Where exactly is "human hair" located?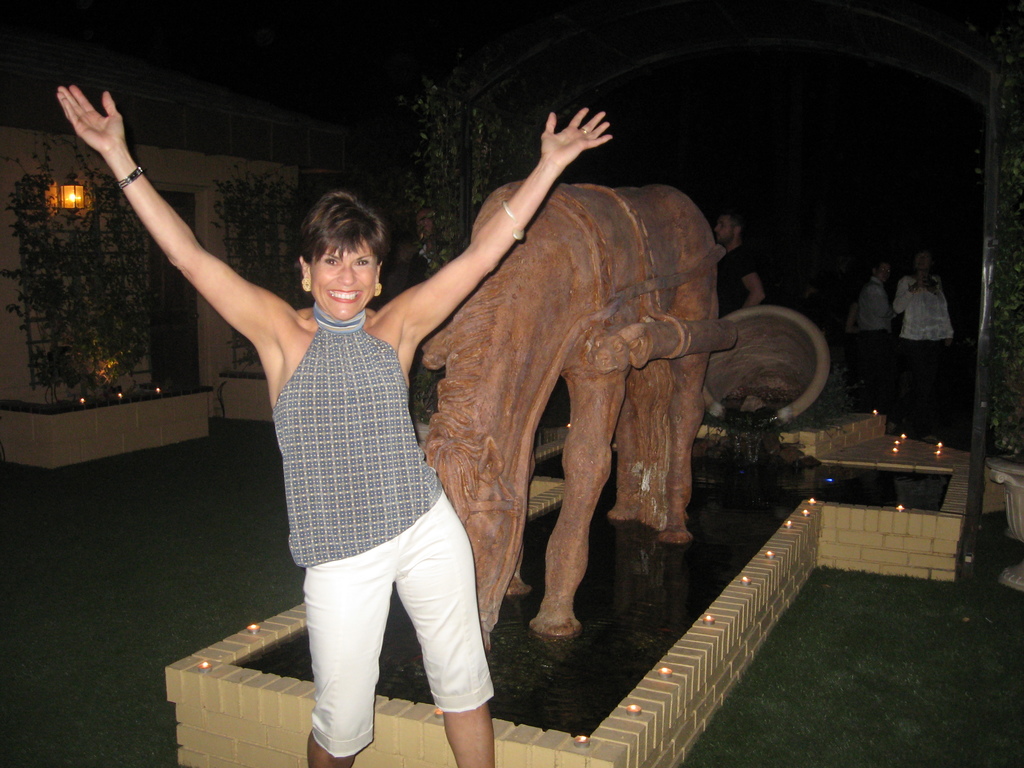
Its bounding box is (719, 211, 748, 239).
